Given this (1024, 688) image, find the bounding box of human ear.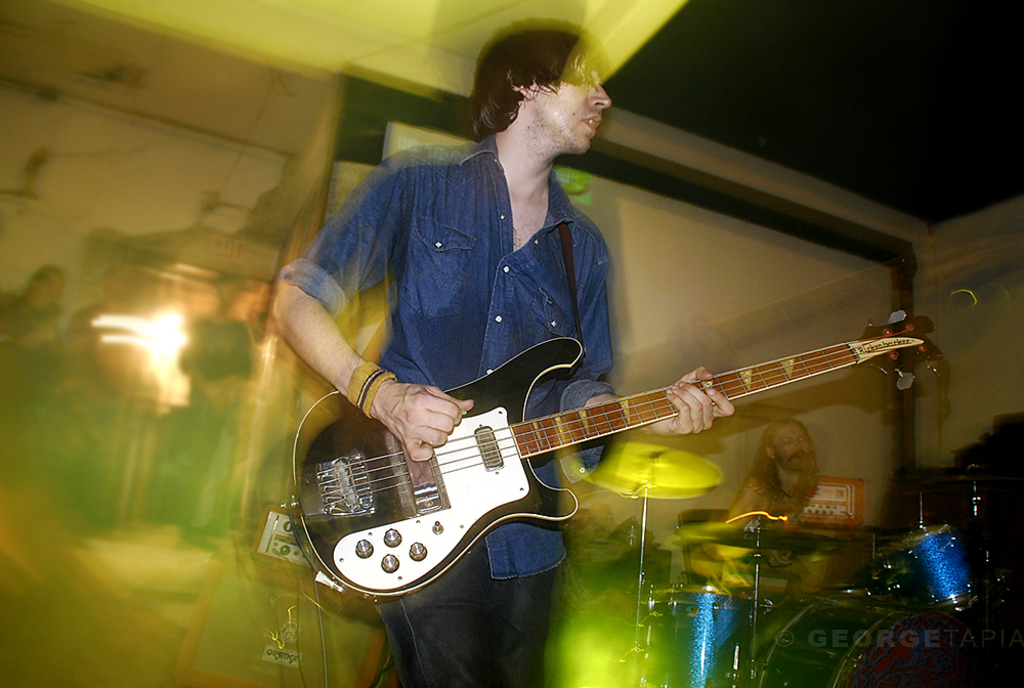
bbox=(519, 83, 532, 97).
